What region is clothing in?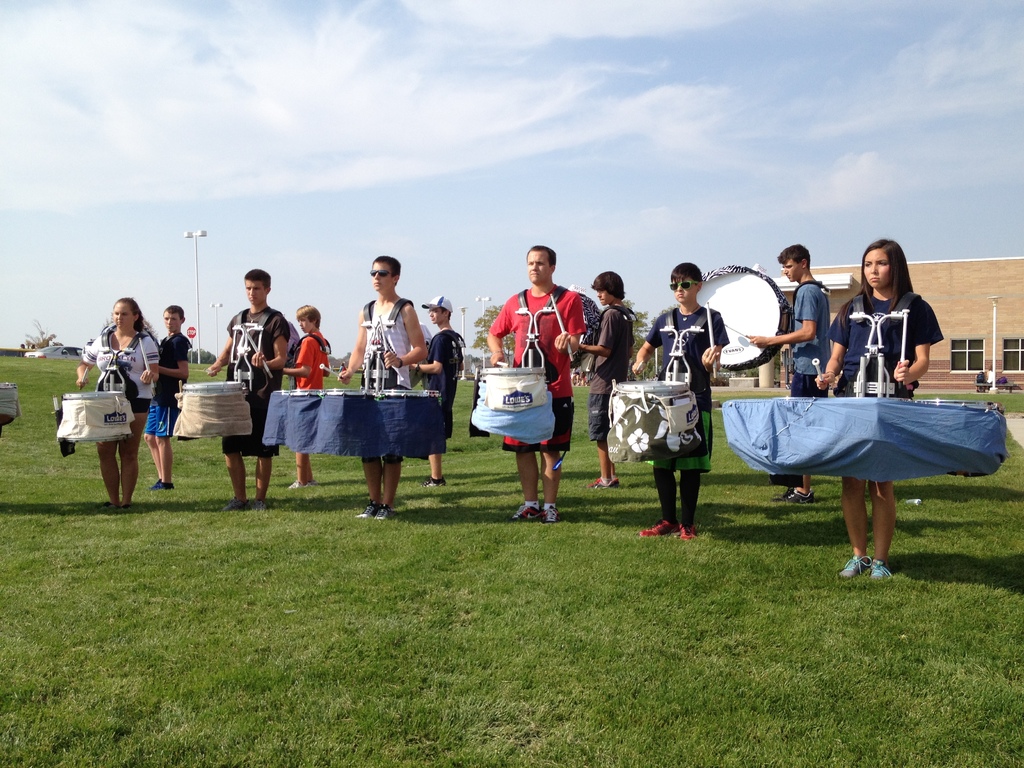
826,253,947,412.
